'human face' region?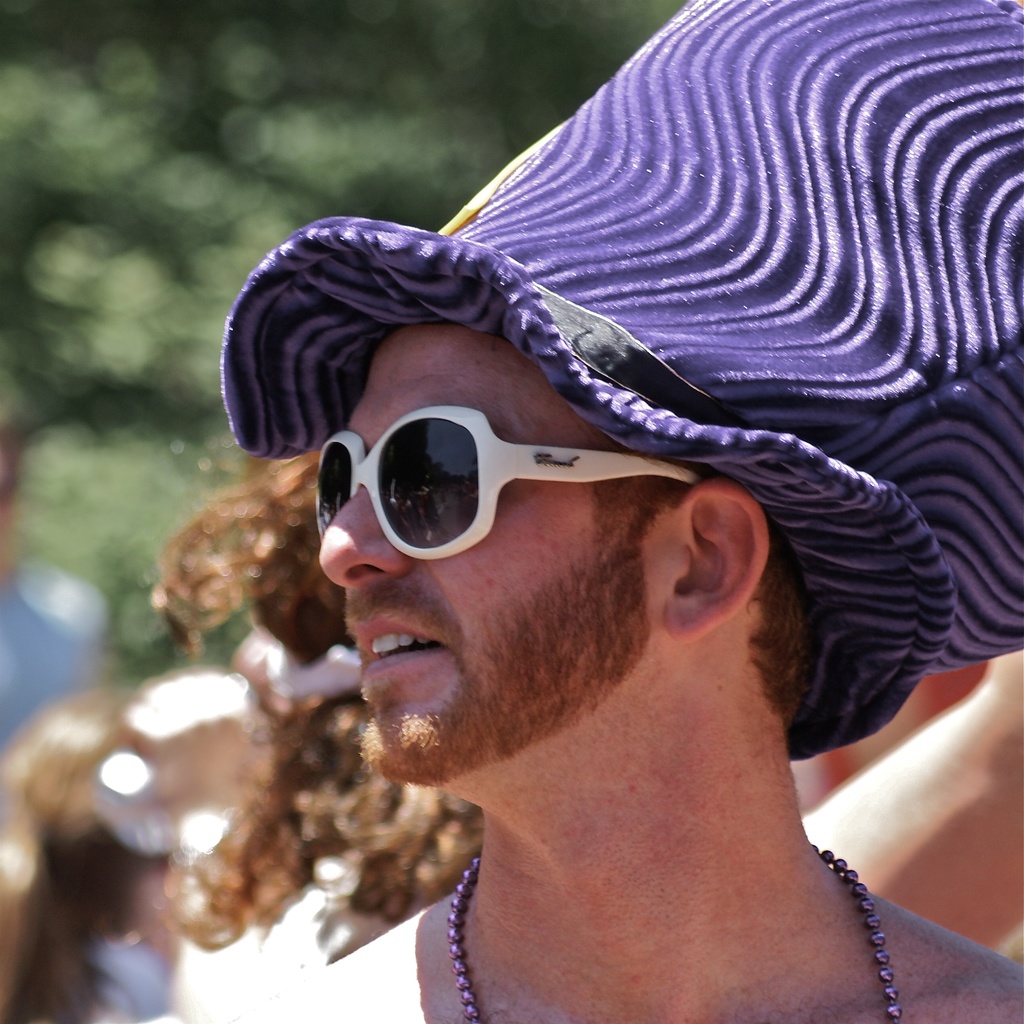
[x1=317, y1=329, x2=655, y2=784]
